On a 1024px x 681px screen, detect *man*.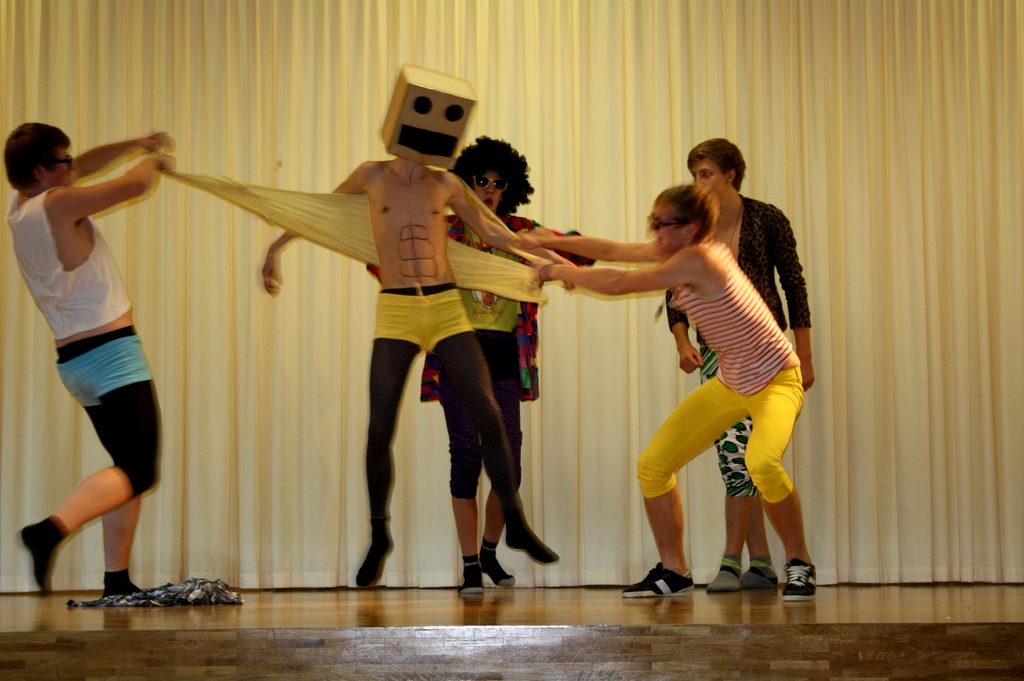
l=254, t=63, r=581, b=602.
